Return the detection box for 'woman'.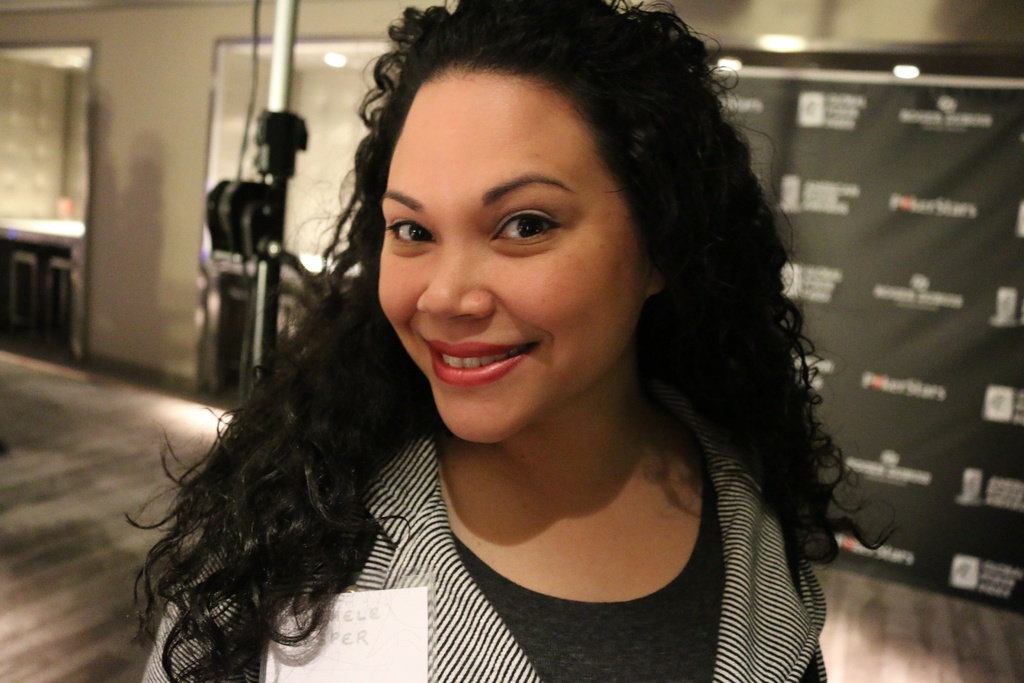
crop(123, 6, 903, 682).
